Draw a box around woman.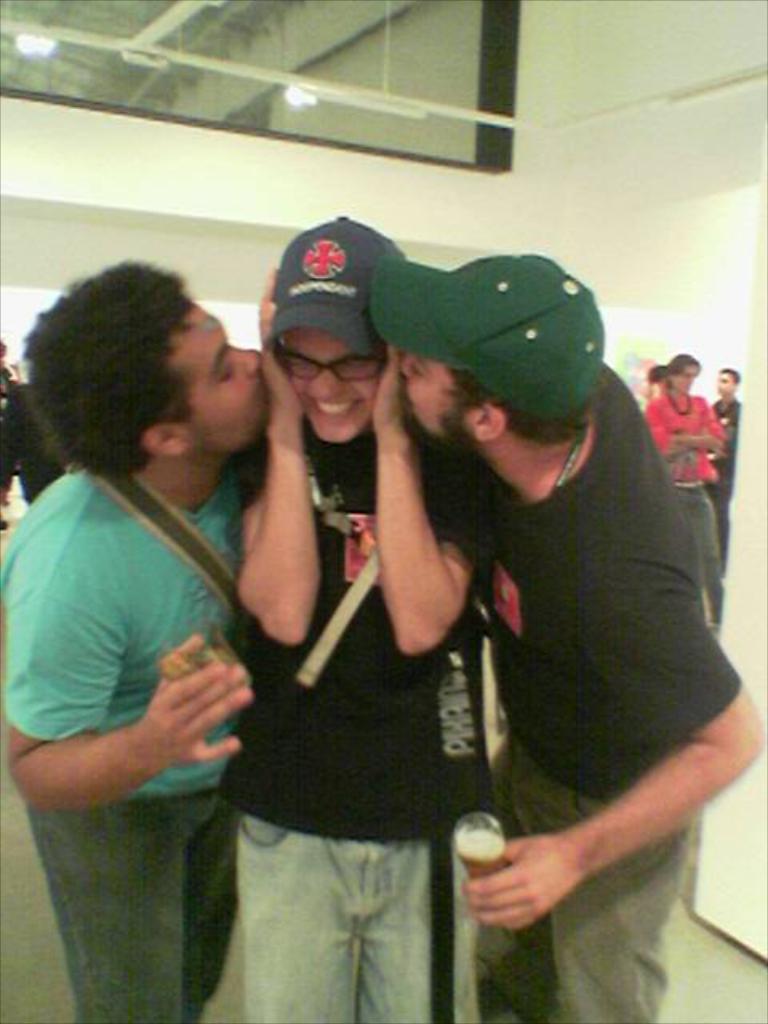
[202,242,507,989].
